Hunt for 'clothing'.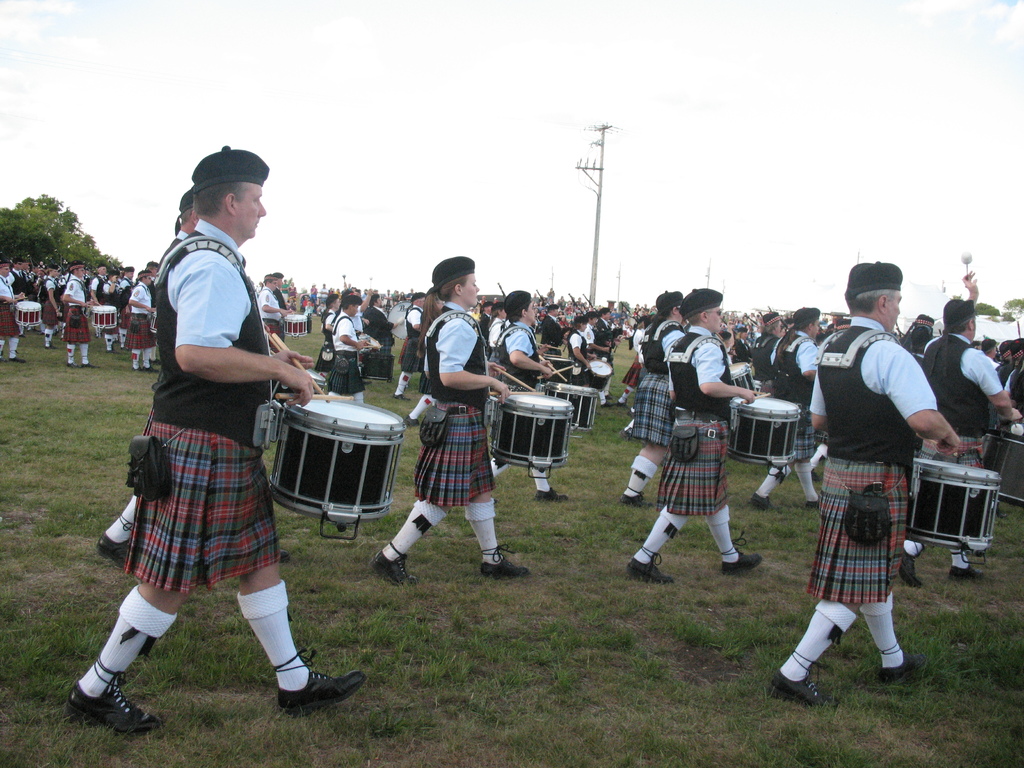
Hunted down at [left=412, top=304, right=493, bottom=506].
